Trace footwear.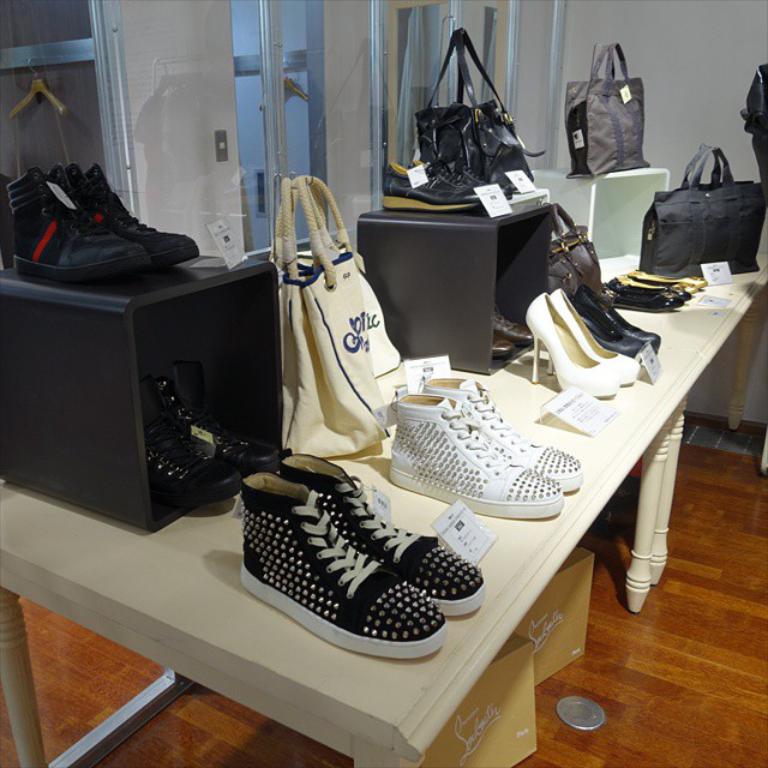
Traced to [left=271, top=457, right=484, bottom=611].
